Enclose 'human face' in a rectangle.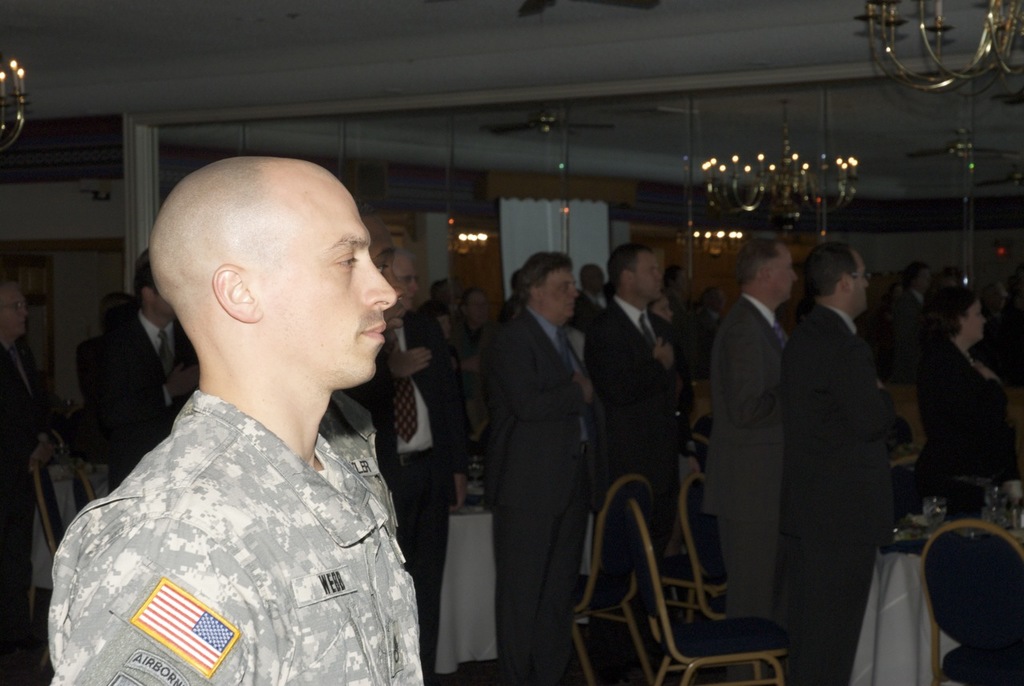
detection(639, 252, 667, 303).
